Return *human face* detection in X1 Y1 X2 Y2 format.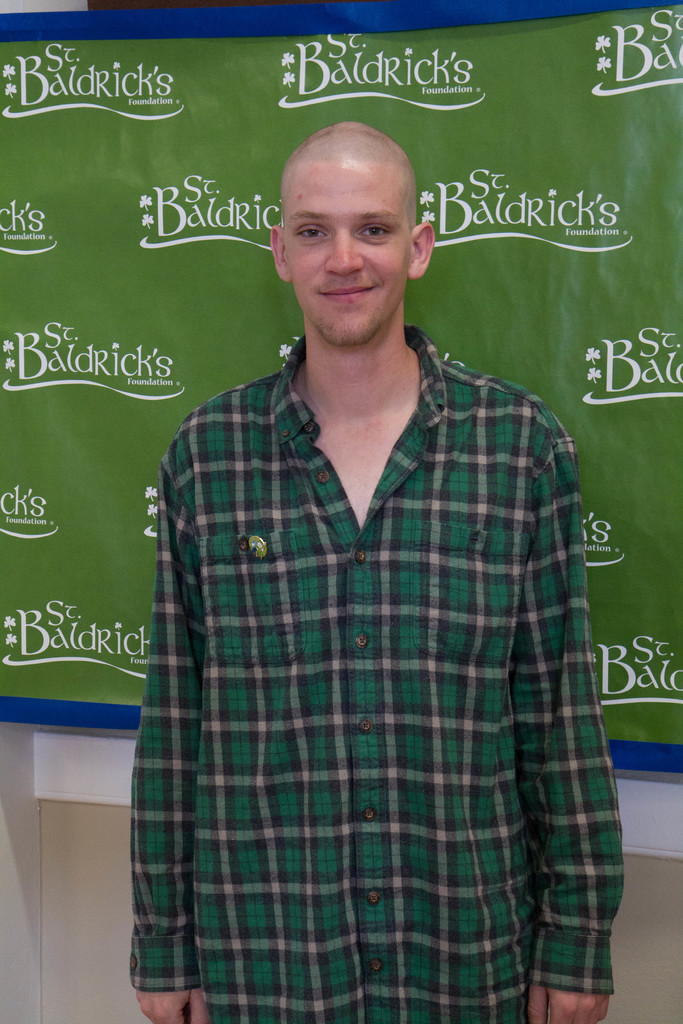
277 162 421 349.
